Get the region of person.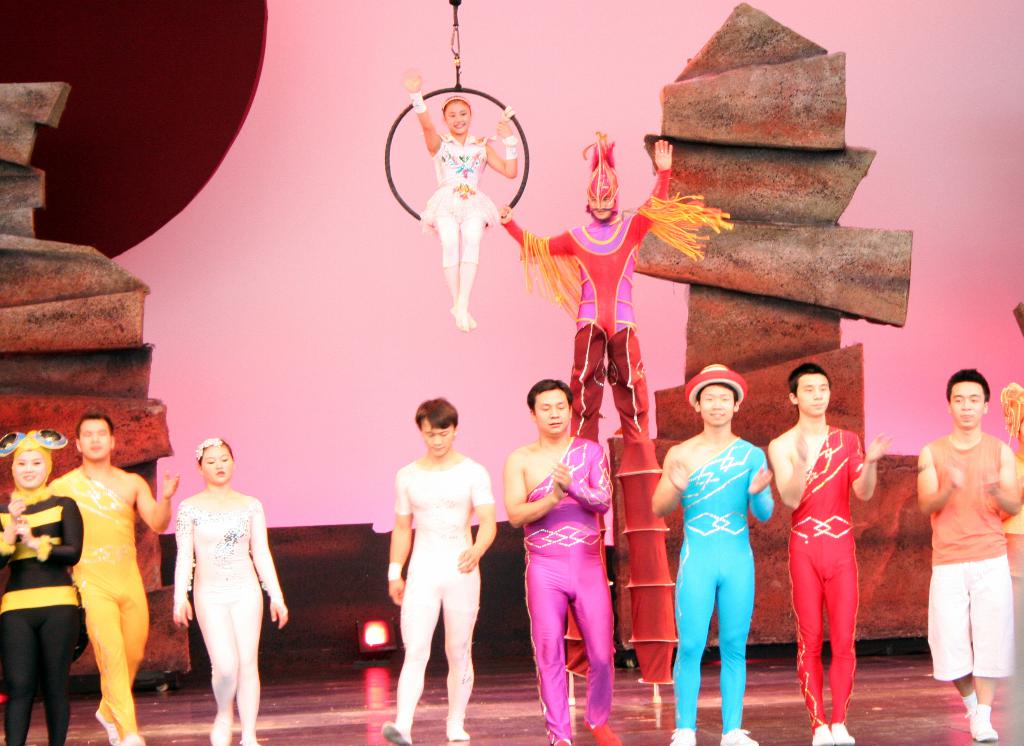
bbox=(645, 362, 779, 745).
